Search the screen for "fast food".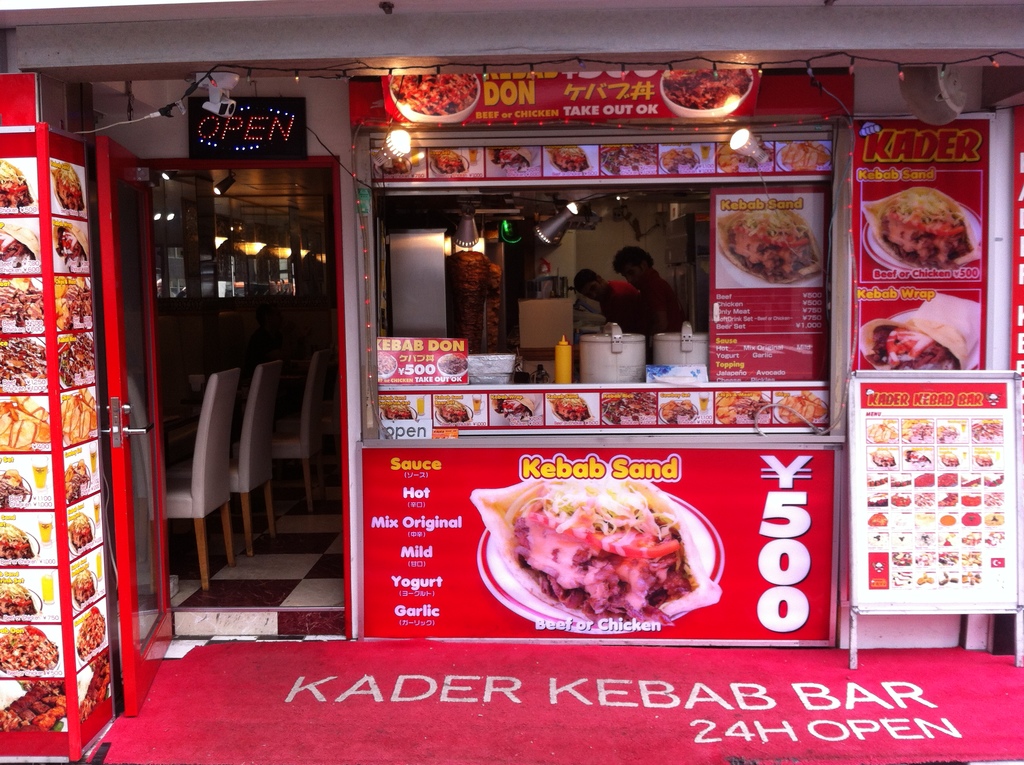
Found at rect(0, 341, 54, 378).
